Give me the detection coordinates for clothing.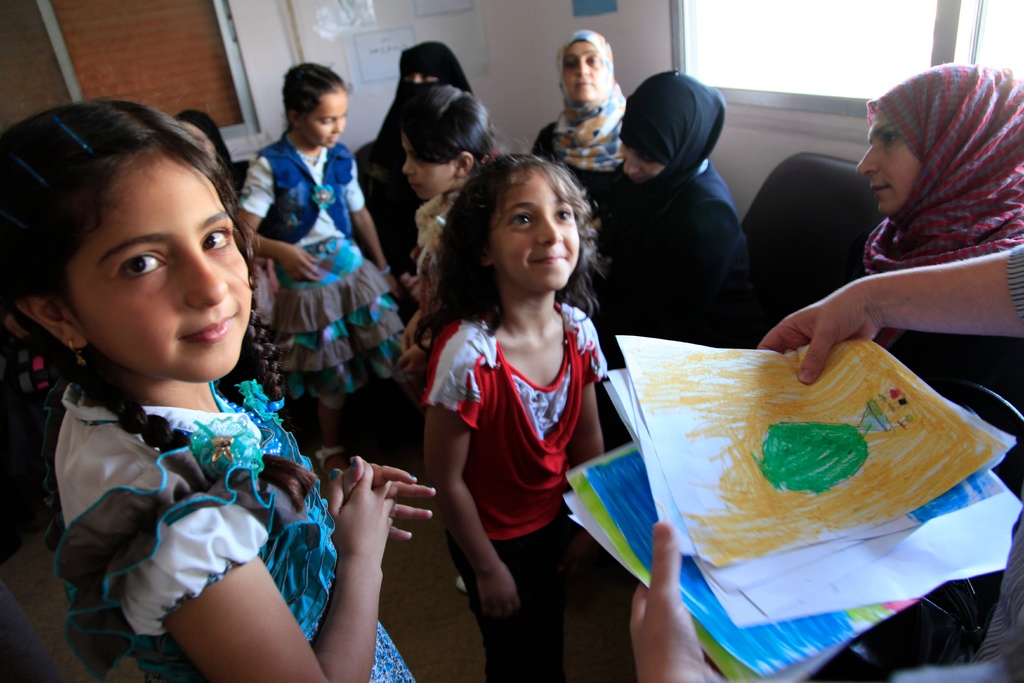
(409, 172, 451, 322).
